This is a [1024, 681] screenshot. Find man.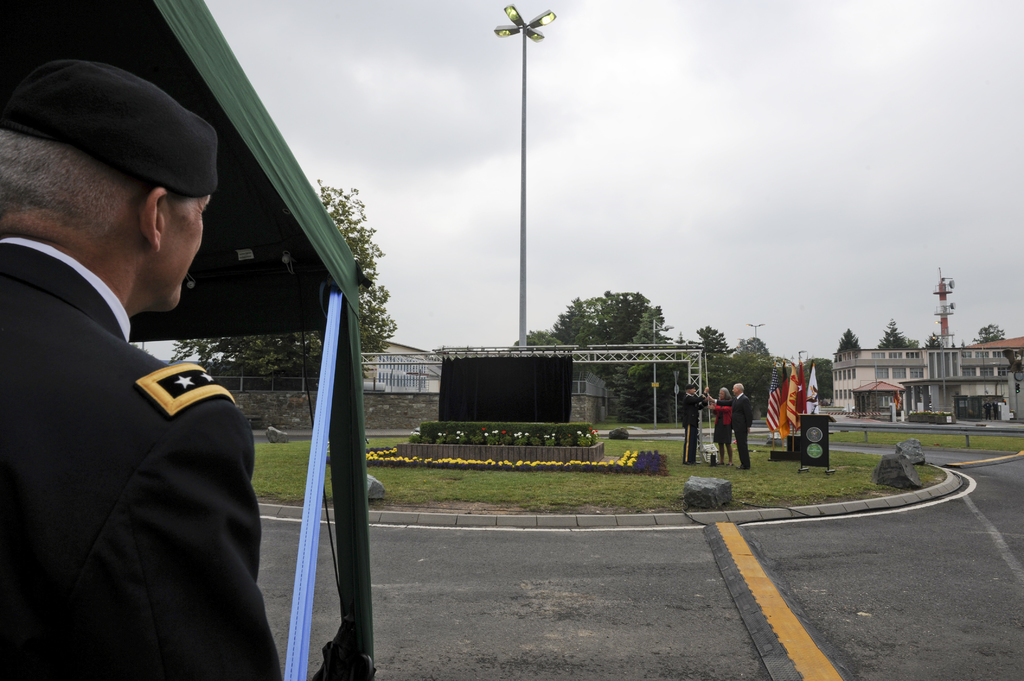
Bounding box: (0,39,253,652).
